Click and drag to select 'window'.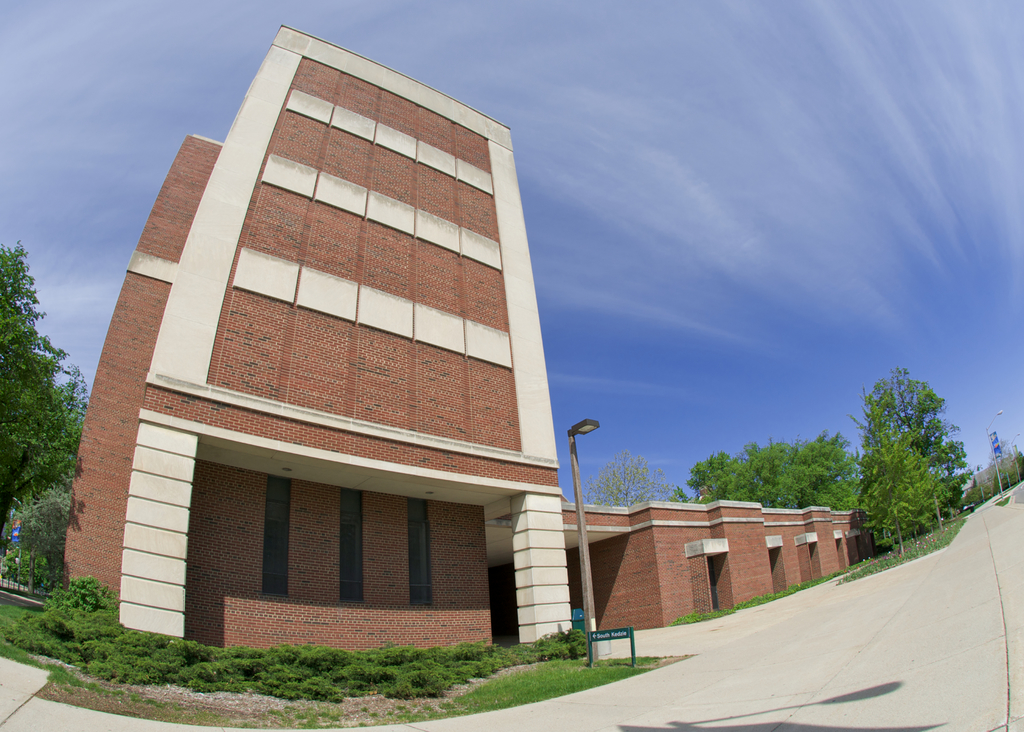
Selection: l=266, t=468, r=286, b=592.
